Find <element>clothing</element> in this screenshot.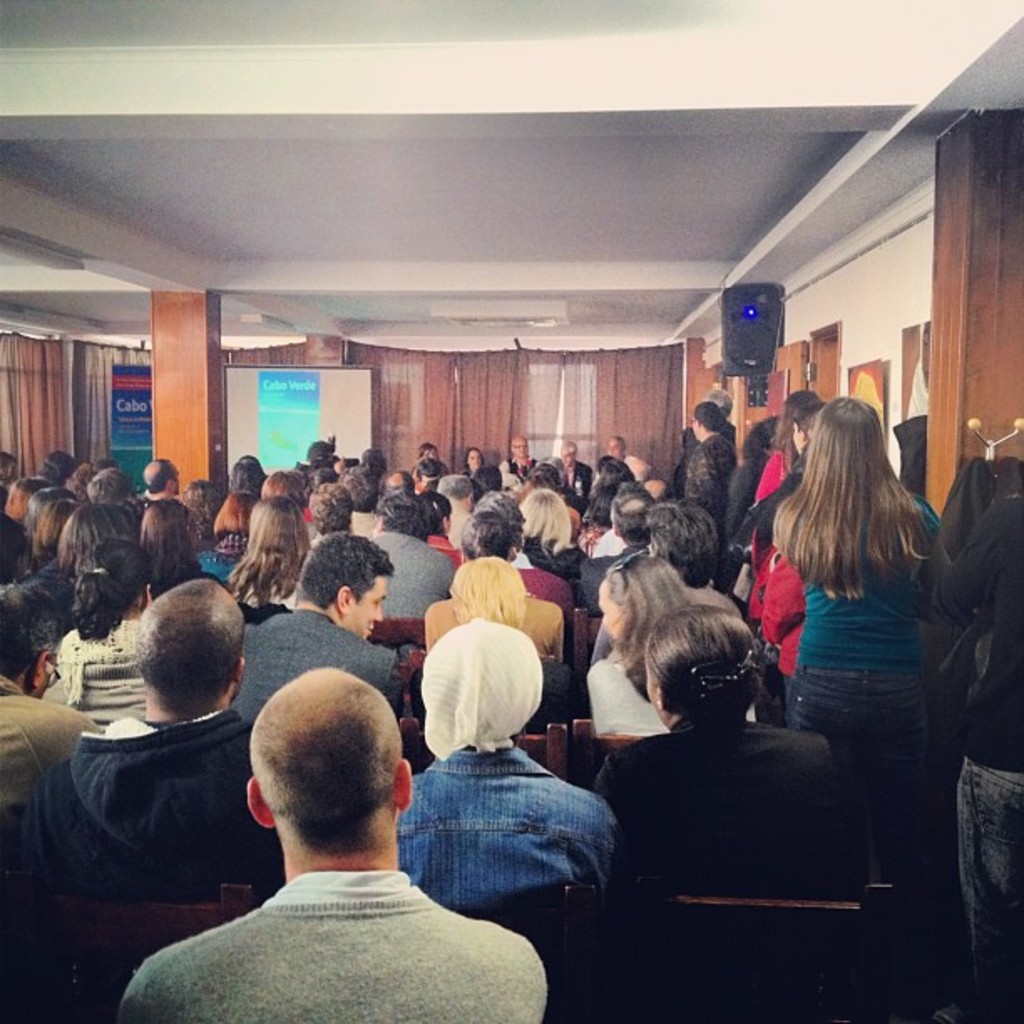
The bounding box for <element>clothing</element> is {"left": 57, "top": 617, "right": 142, "bottom": 726}.
